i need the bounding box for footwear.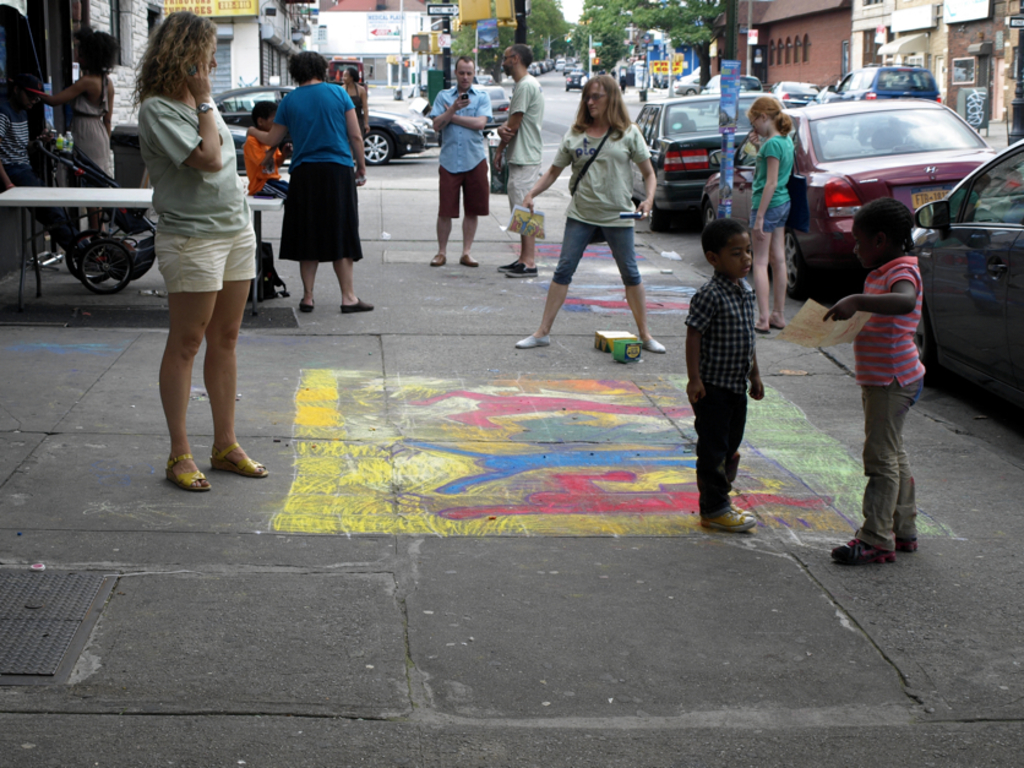
Here it is: 643,338,663,349.
